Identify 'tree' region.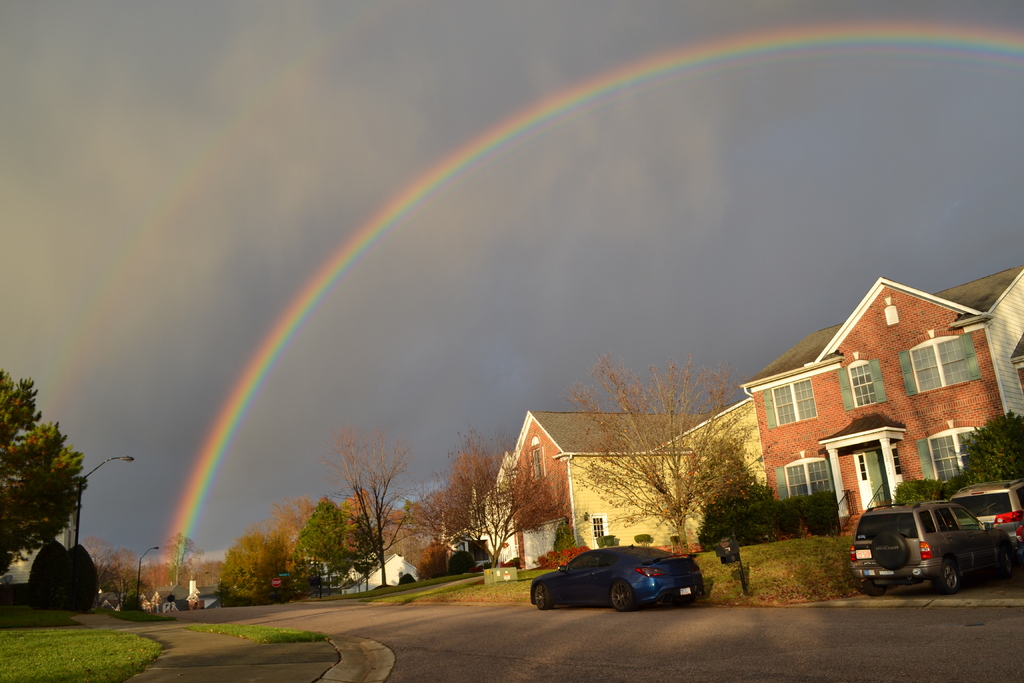
Region: <region>698, 460, 776, 555</region>.
